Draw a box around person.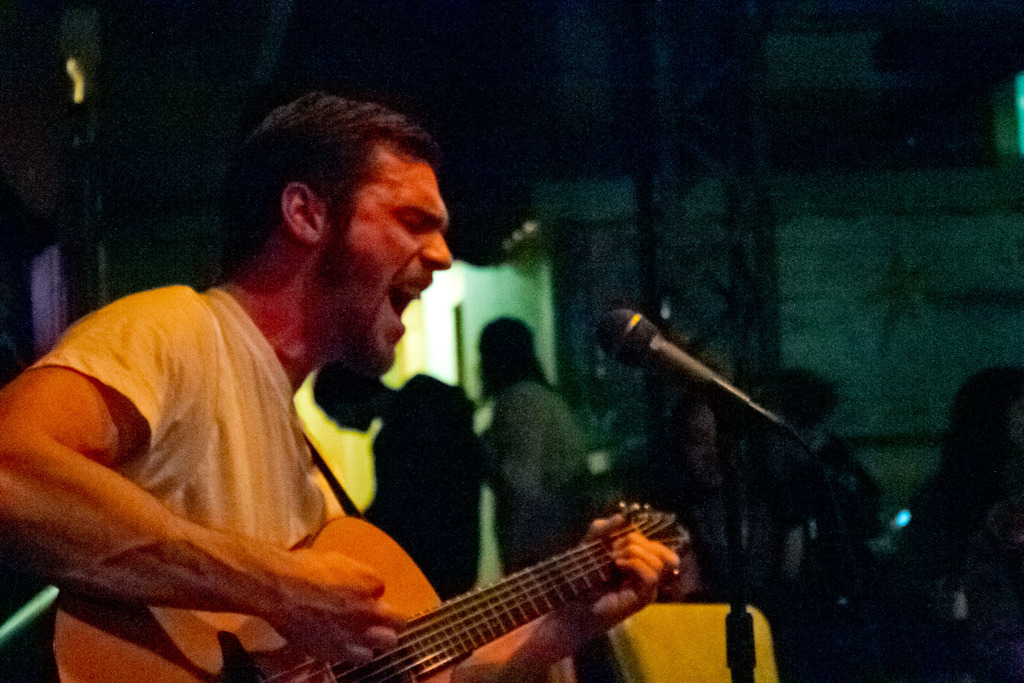
left=309, top=366, right=493, bottom=598.
